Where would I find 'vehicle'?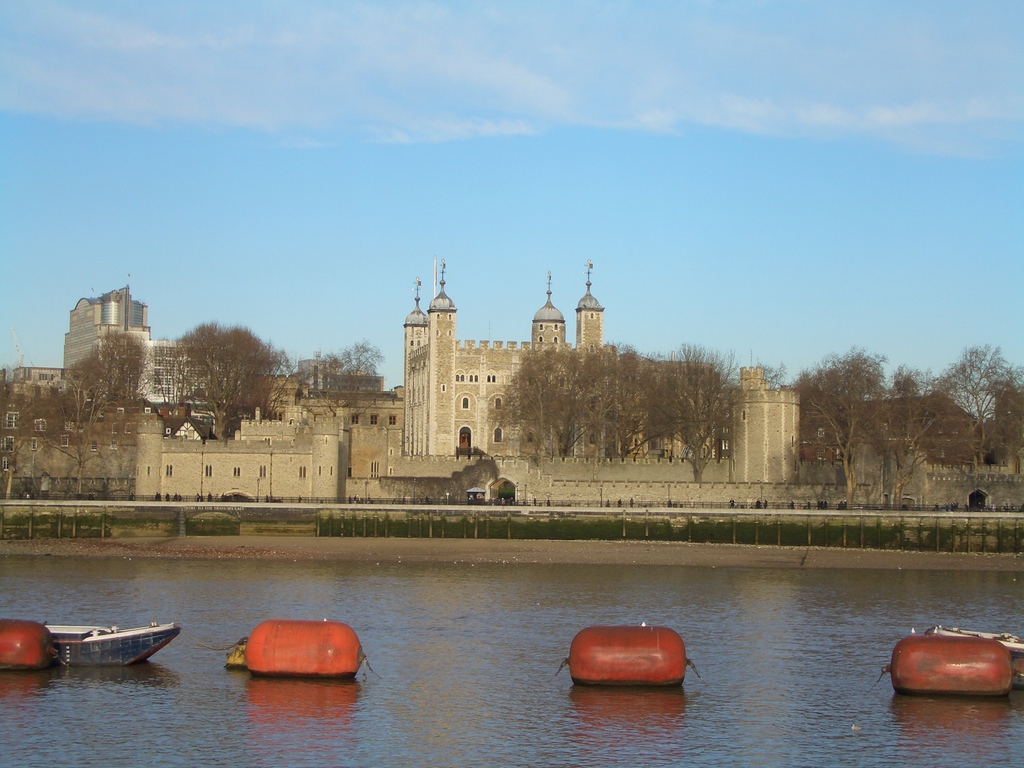
At detection(884, 636, 1023, 691).
